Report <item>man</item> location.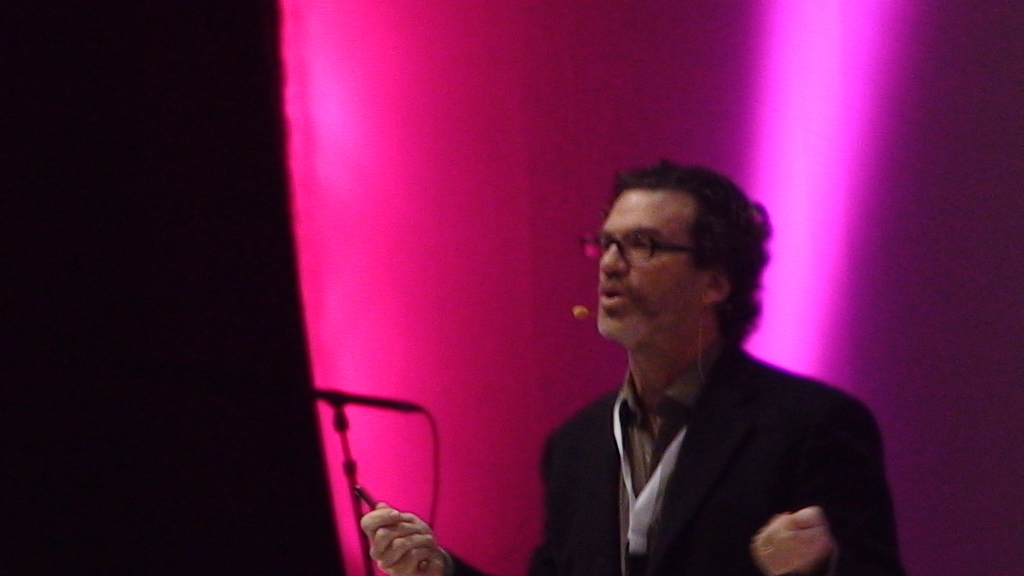
Report: rect(358, 153, 904, 571).
